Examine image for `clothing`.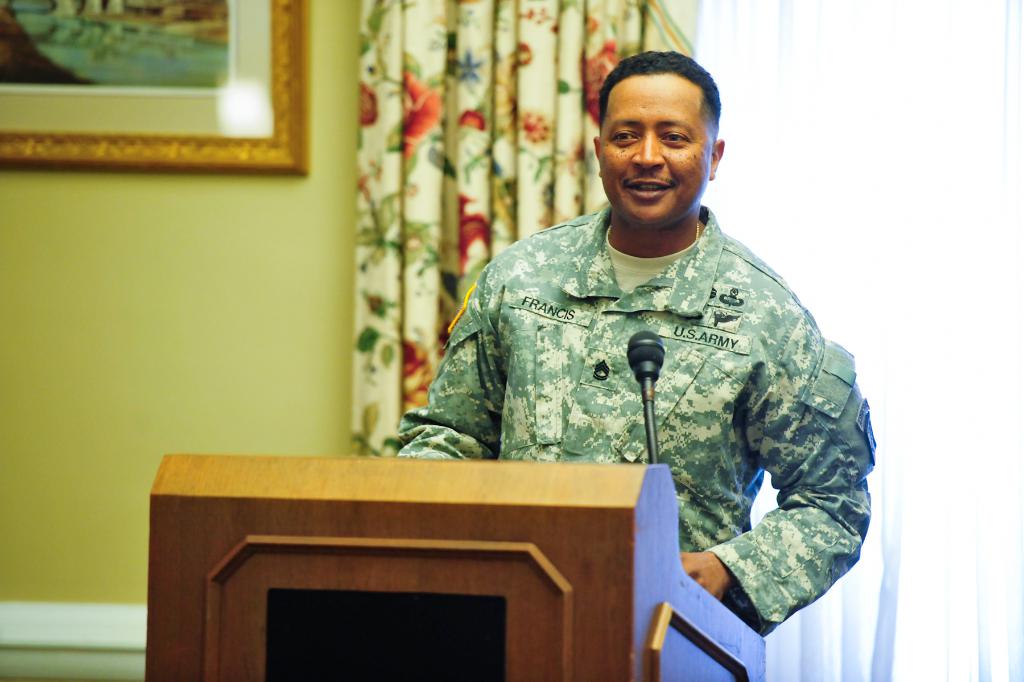
Examination result: crop(428, 160, 873, 617).
